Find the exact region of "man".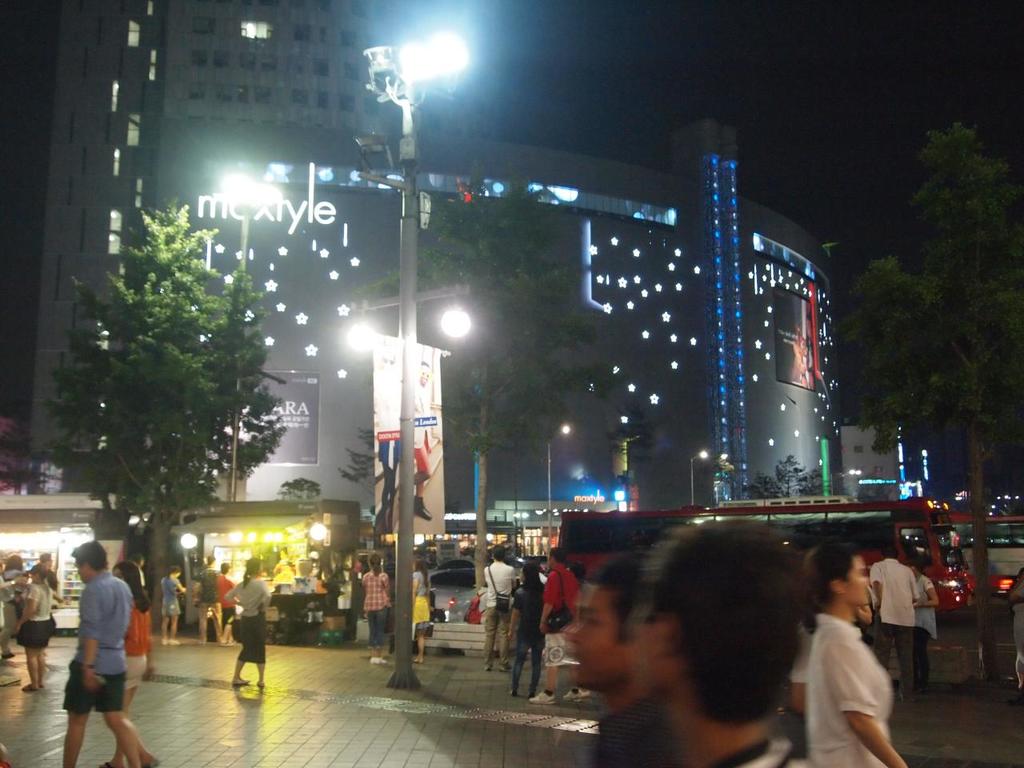
Exact region: 874, 546, 918, 703.
